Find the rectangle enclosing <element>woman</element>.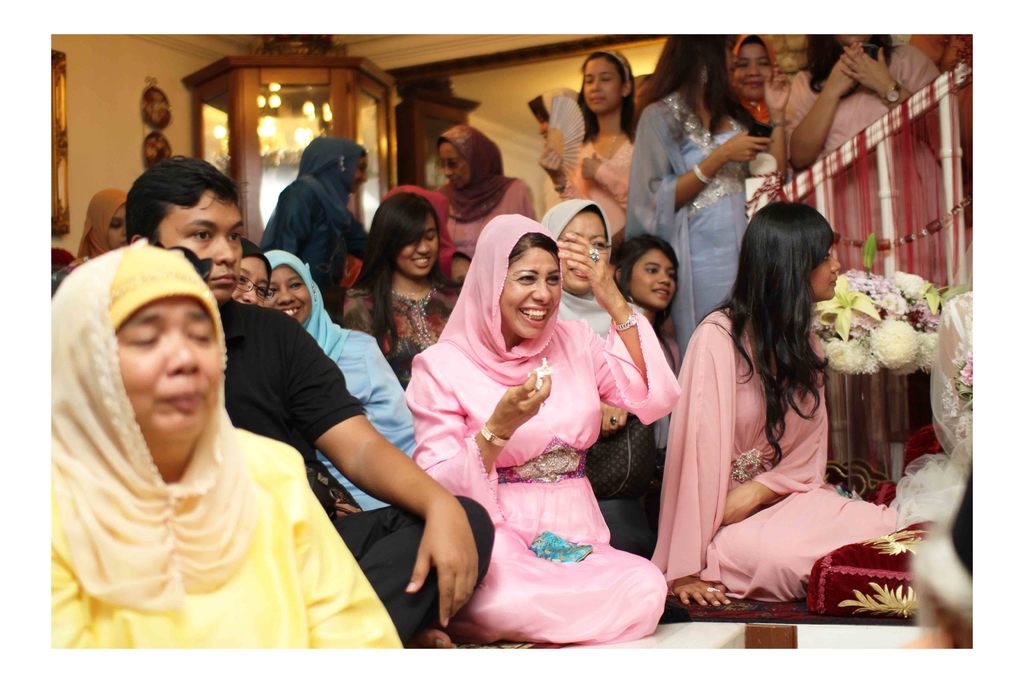
[538, 194, 626, 562].
